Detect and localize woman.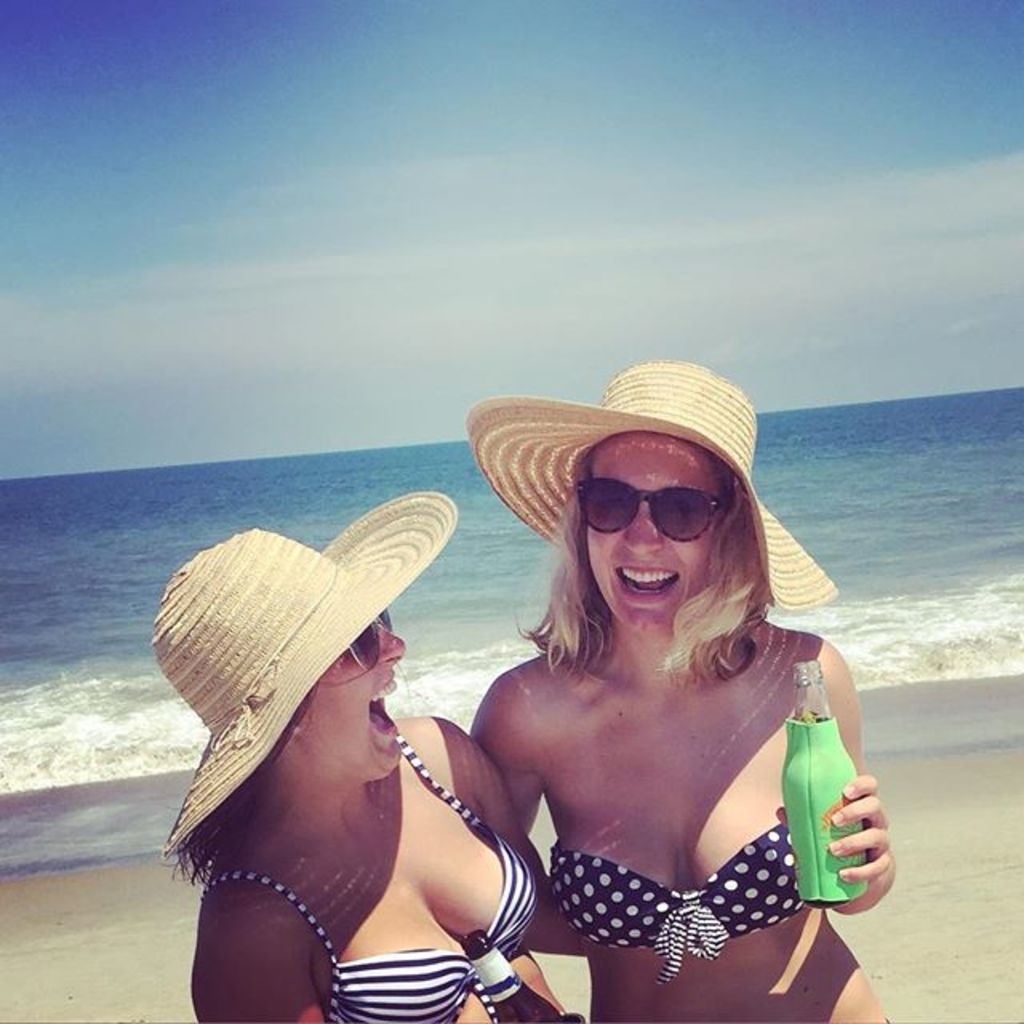
Localized at l=158, t=478, r=544, b=1023.
